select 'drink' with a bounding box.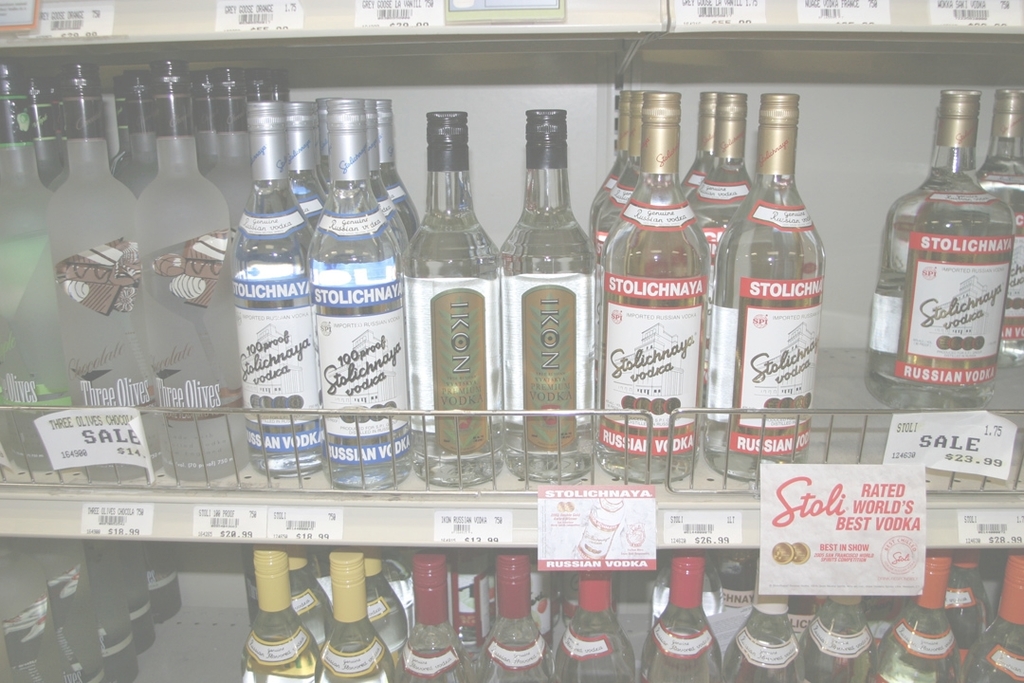
locate(138, 63, 248, 482).
